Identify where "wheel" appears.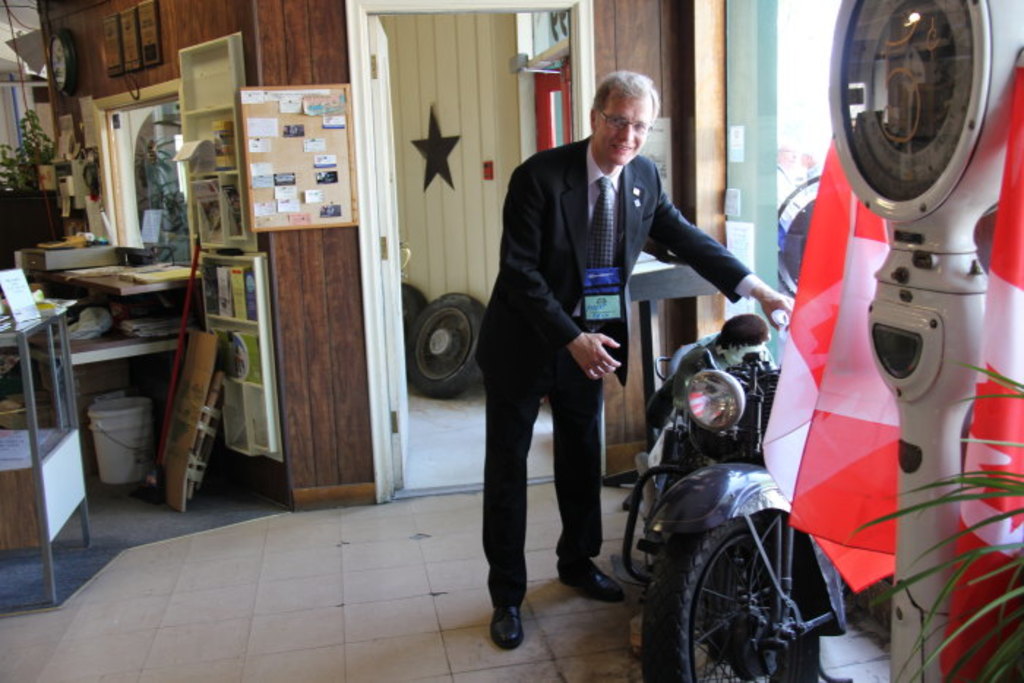
Appears at box=[619, 433, 693, 586].
